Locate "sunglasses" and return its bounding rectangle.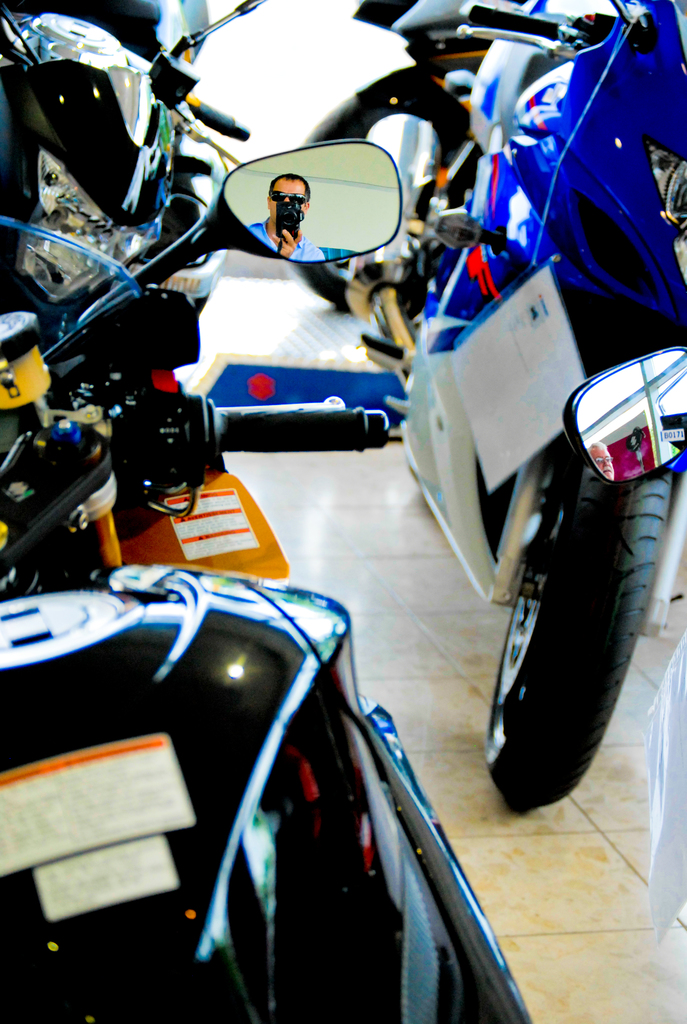
box=[271, 188, 303, 205].
